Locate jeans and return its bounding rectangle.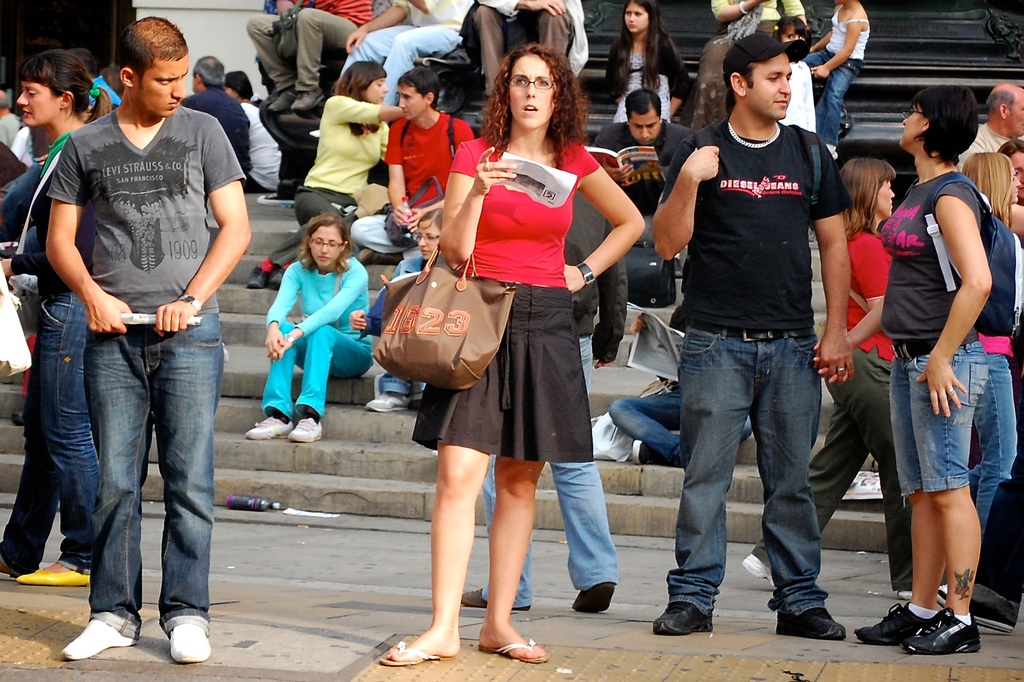
(986, 353, 1019, 521).
